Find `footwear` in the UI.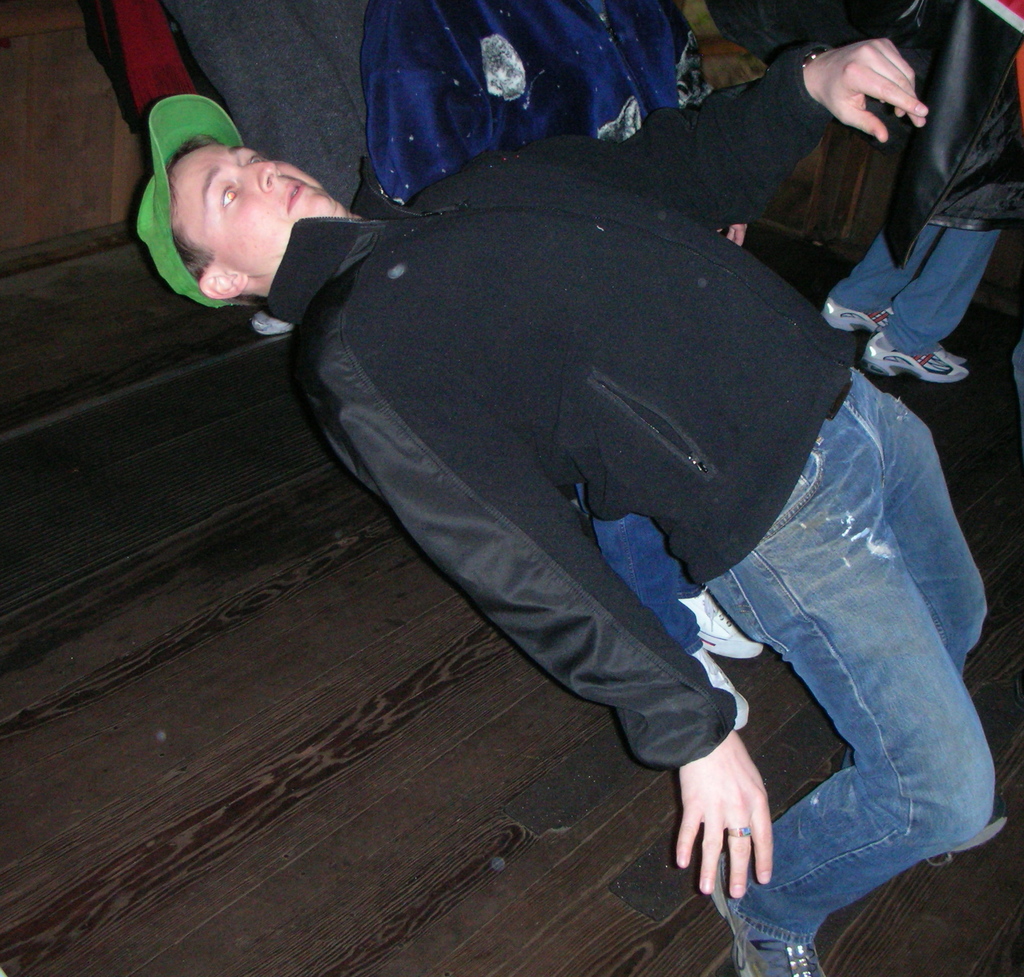
UI element at box(822, 305, 915, 335).
